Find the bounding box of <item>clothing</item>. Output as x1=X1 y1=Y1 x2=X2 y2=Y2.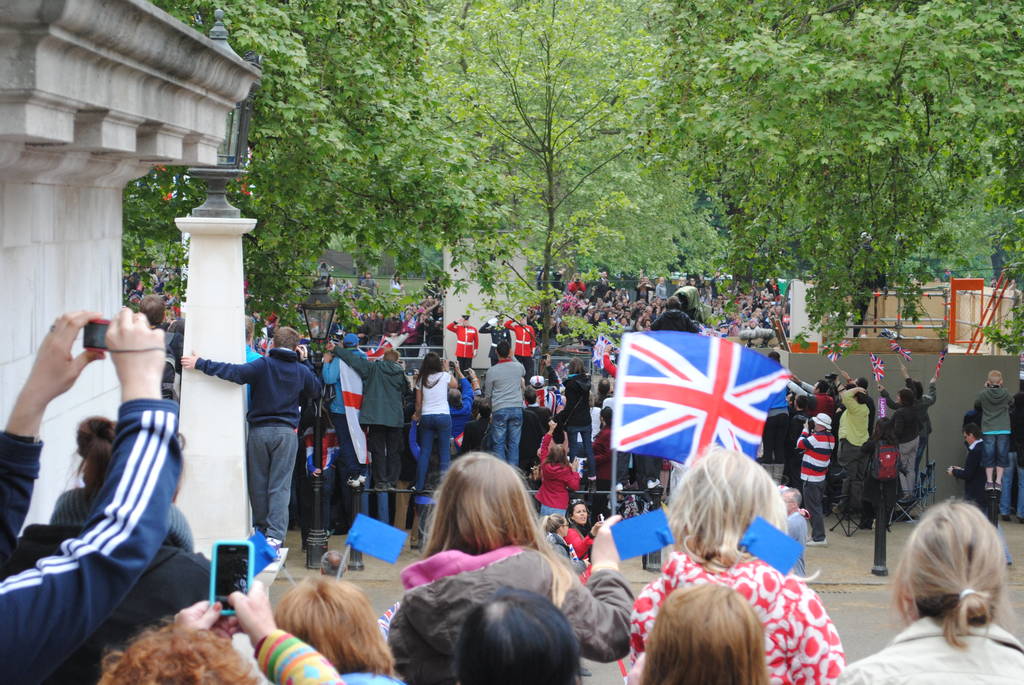
x1=966 y1=407 x2=984 y2=452.
